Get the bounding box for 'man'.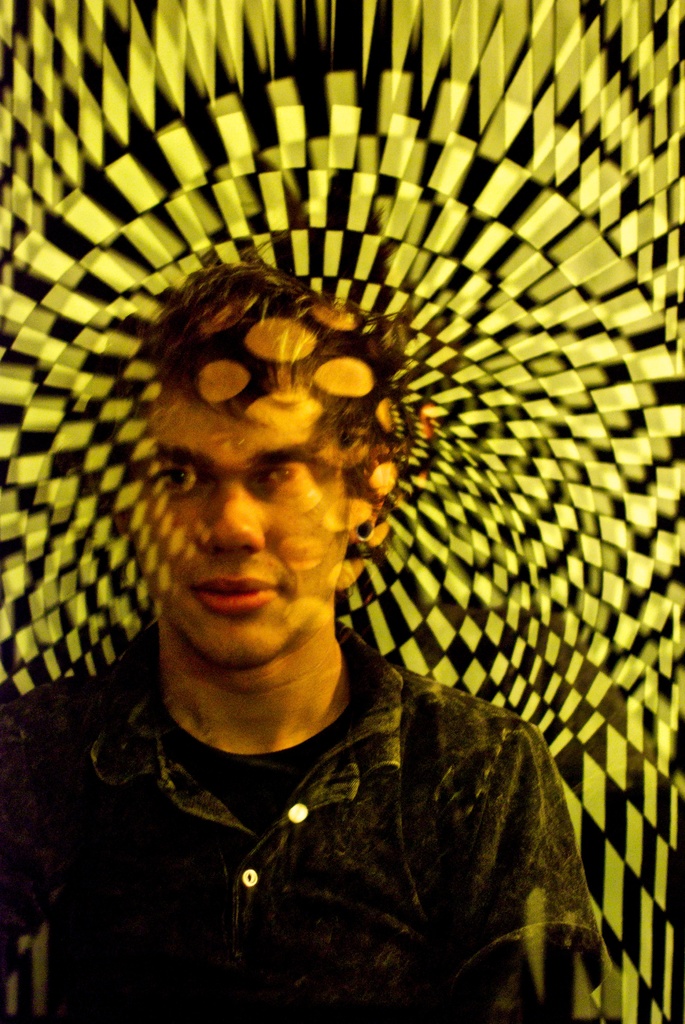
bbox=[34, 185, 633, 988].
